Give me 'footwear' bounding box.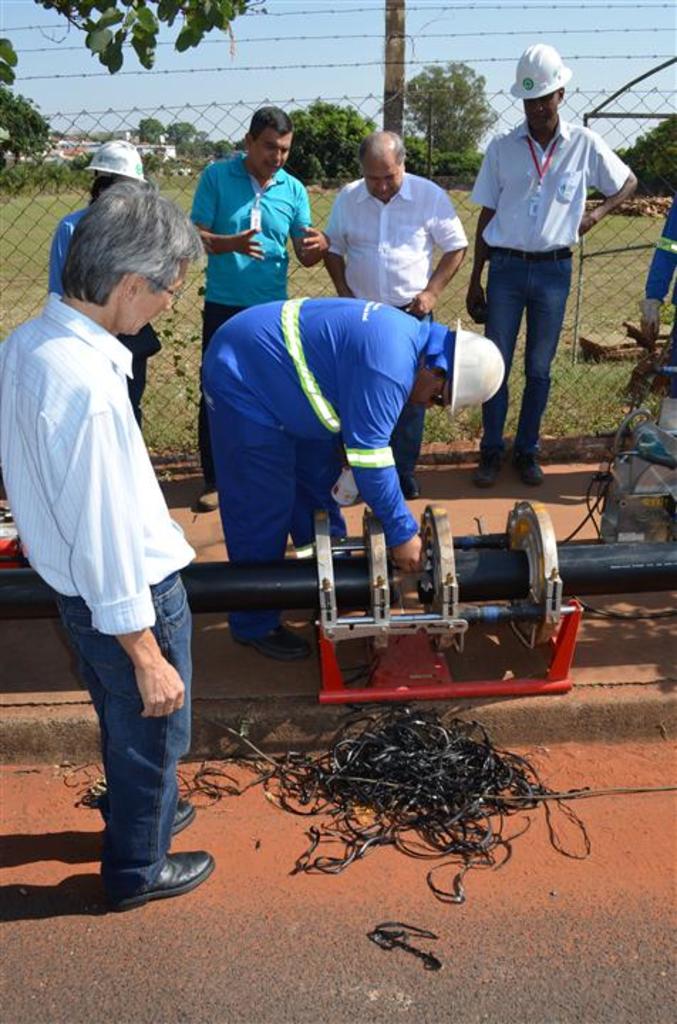
(398, 474, 418, 499).
